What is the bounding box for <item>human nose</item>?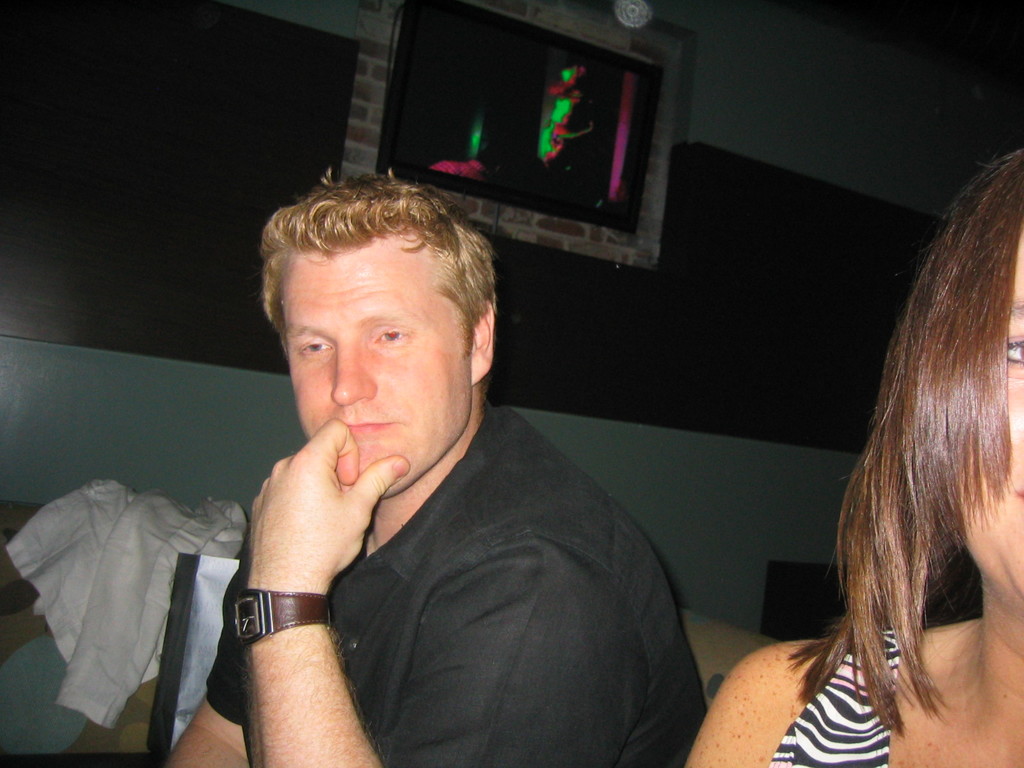
x1=332, y1=341, x2=377, y2=405.
